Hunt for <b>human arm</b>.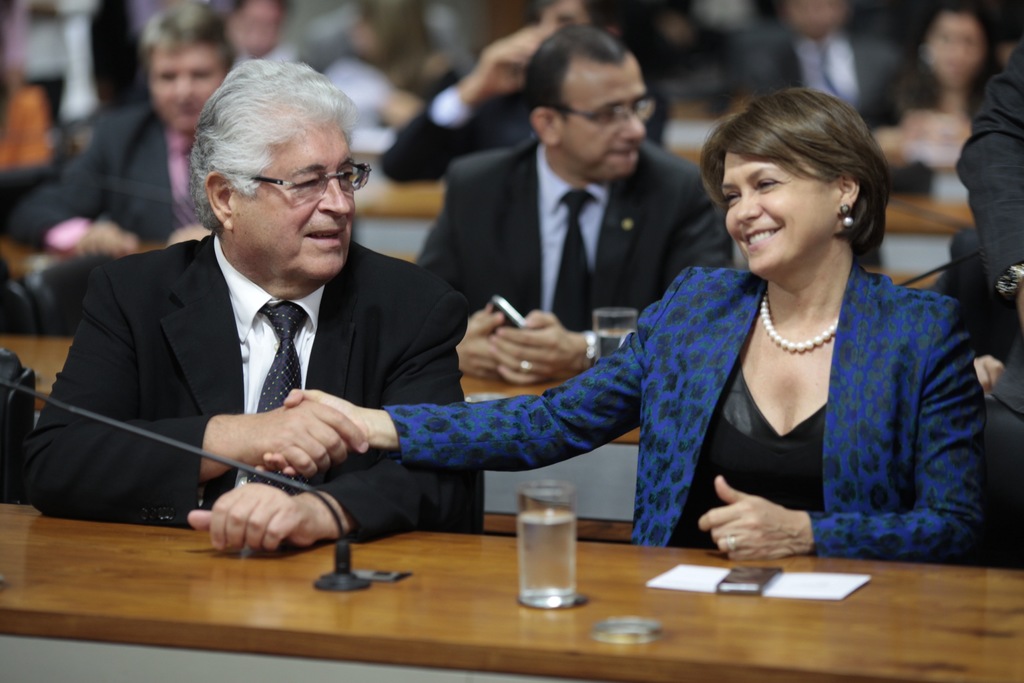
Hunted down at 165/212/227/254.
